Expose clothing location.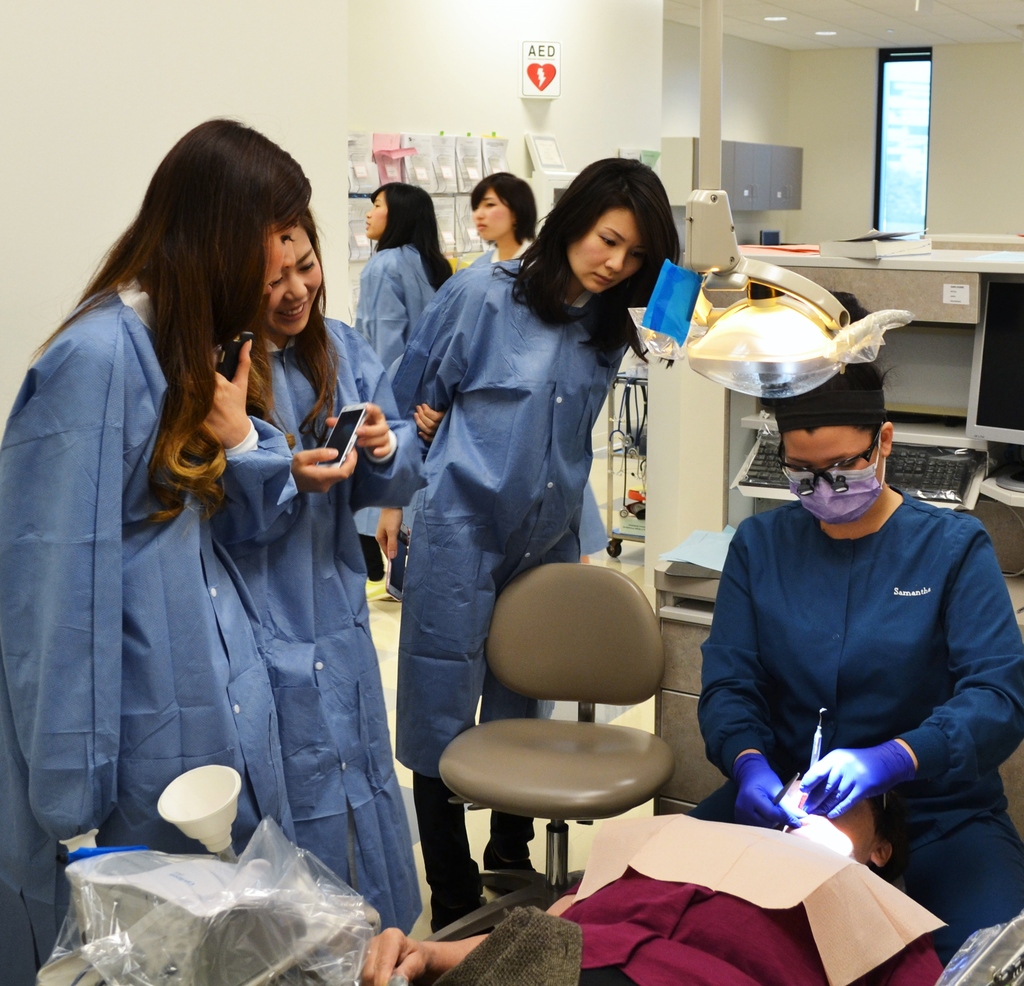
Exposed at pyautogui.locateOnScreen(355, 234, 472, 540).
